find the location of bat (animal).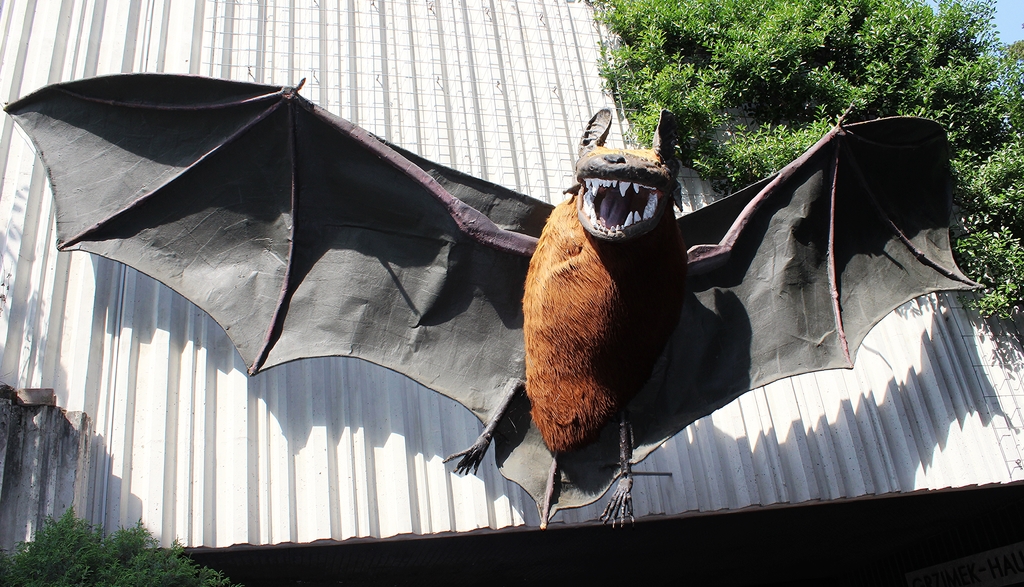
Location: BBox(2, 65, 985, 537).
